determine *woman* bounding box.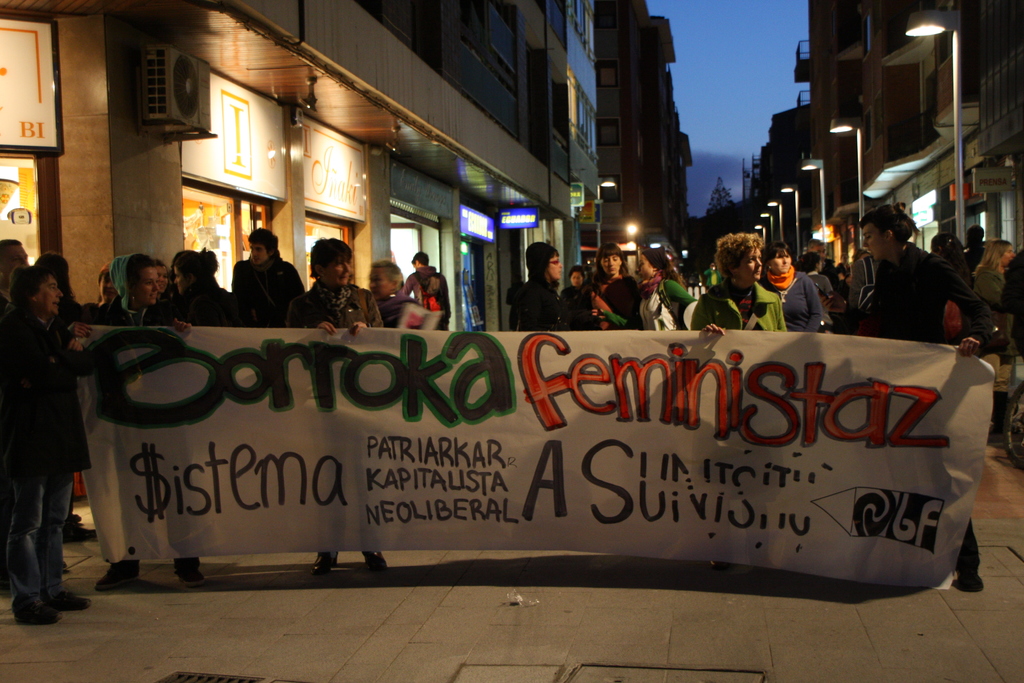
Determined: pyautogui.locateOnScreen(934, 231, 976, 286).
